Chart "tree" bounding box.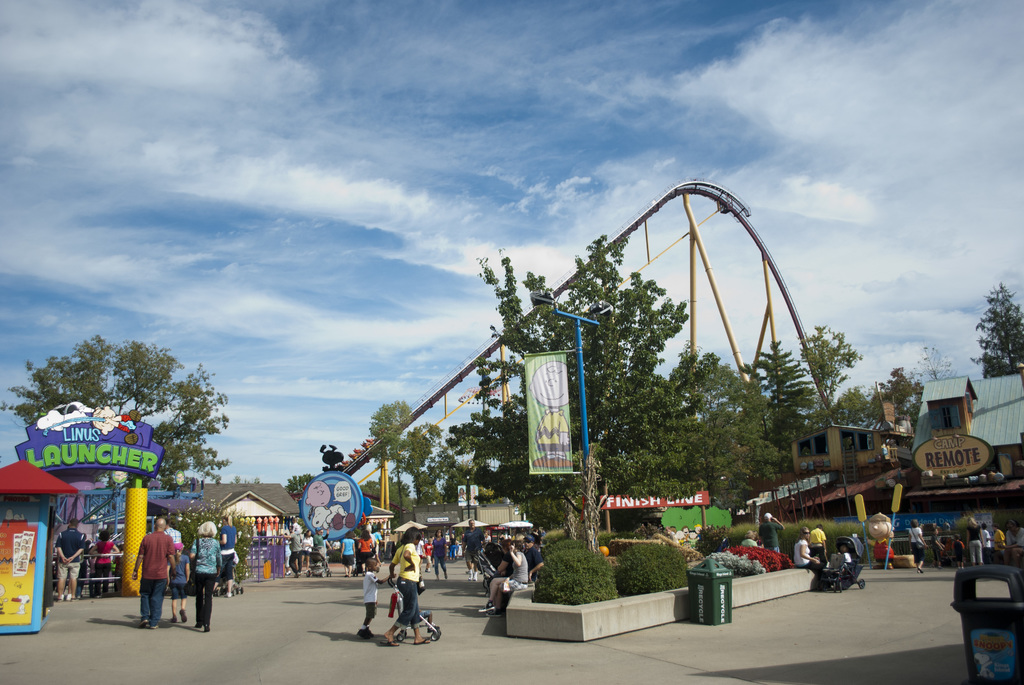
Charted: {"left": 712, "top": 549, "right": 758, "bottom": 573}.
